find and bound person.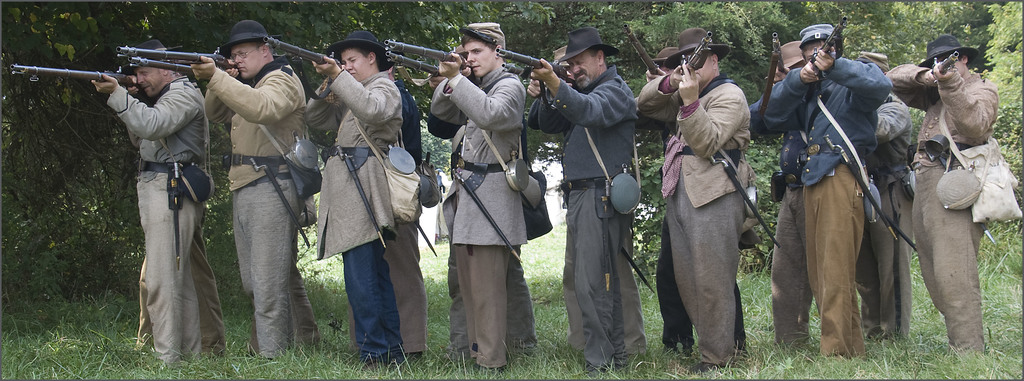
Bound: bbox(304, 34, 404, 371).
